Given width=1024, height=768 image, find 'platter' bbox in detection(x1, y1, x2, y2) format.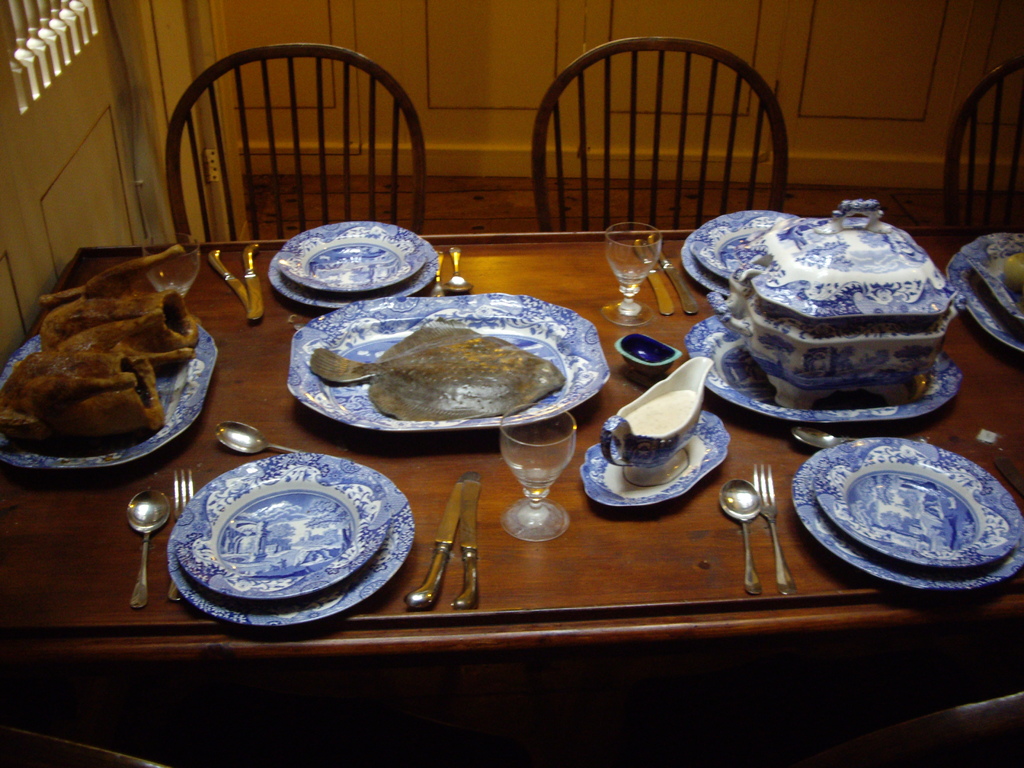
detection(678, 209, 796, 295).
